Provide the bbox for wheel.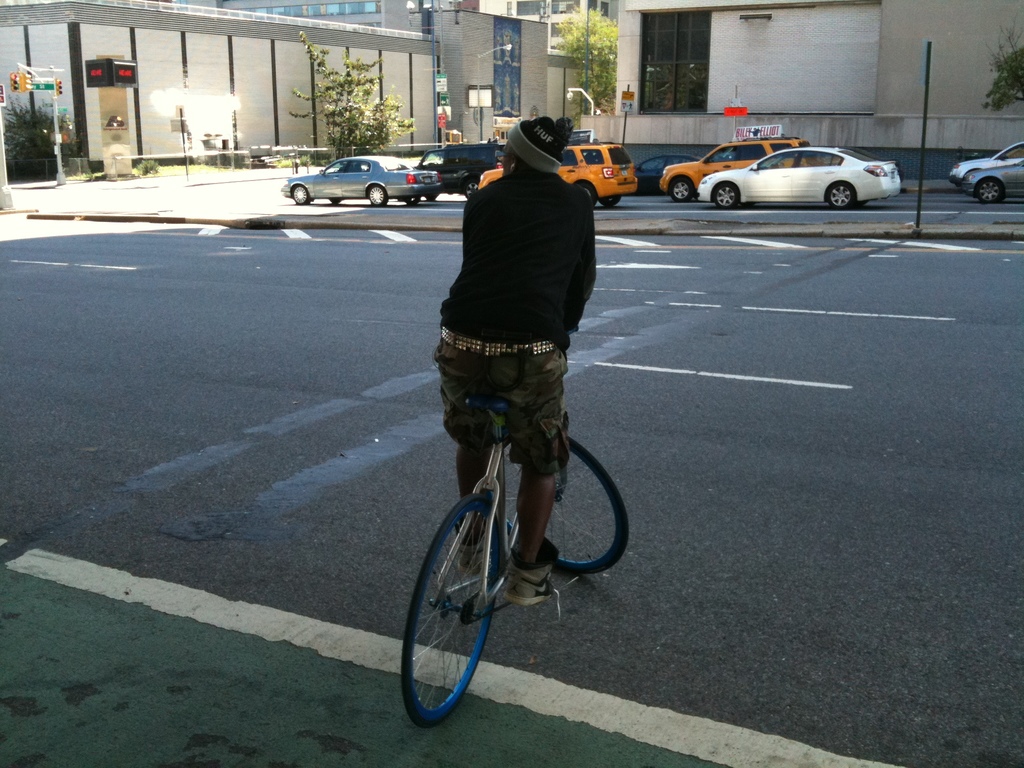
668:177:694:201.
